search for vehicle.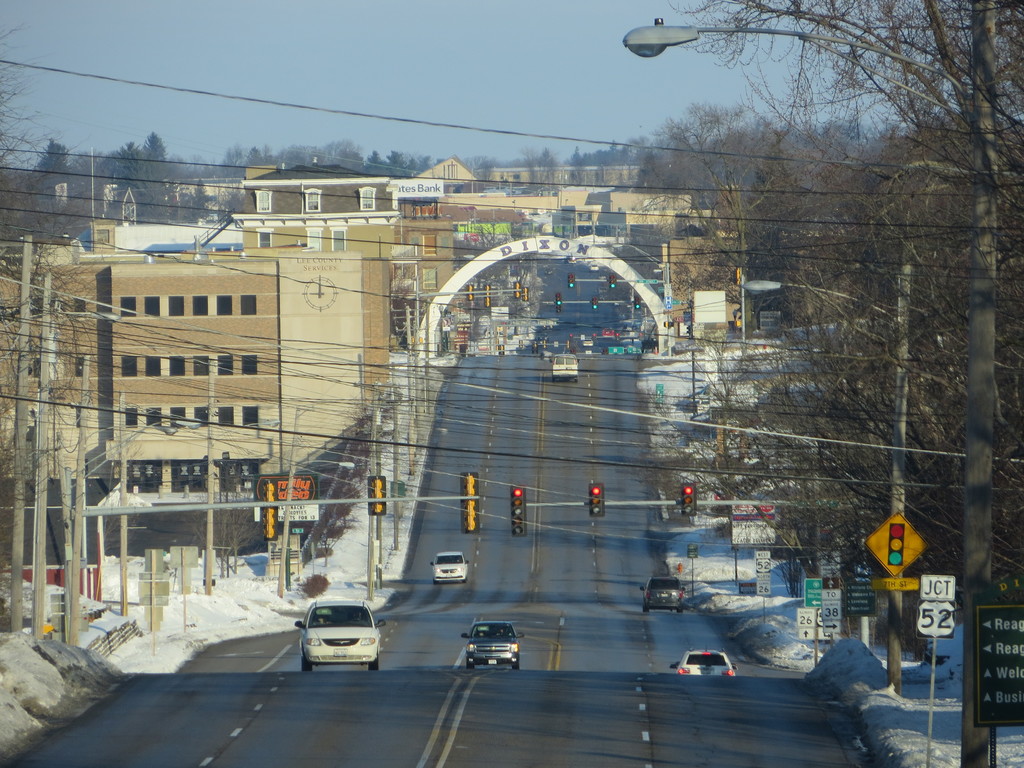
Found at [678, 651, 739, 678].
